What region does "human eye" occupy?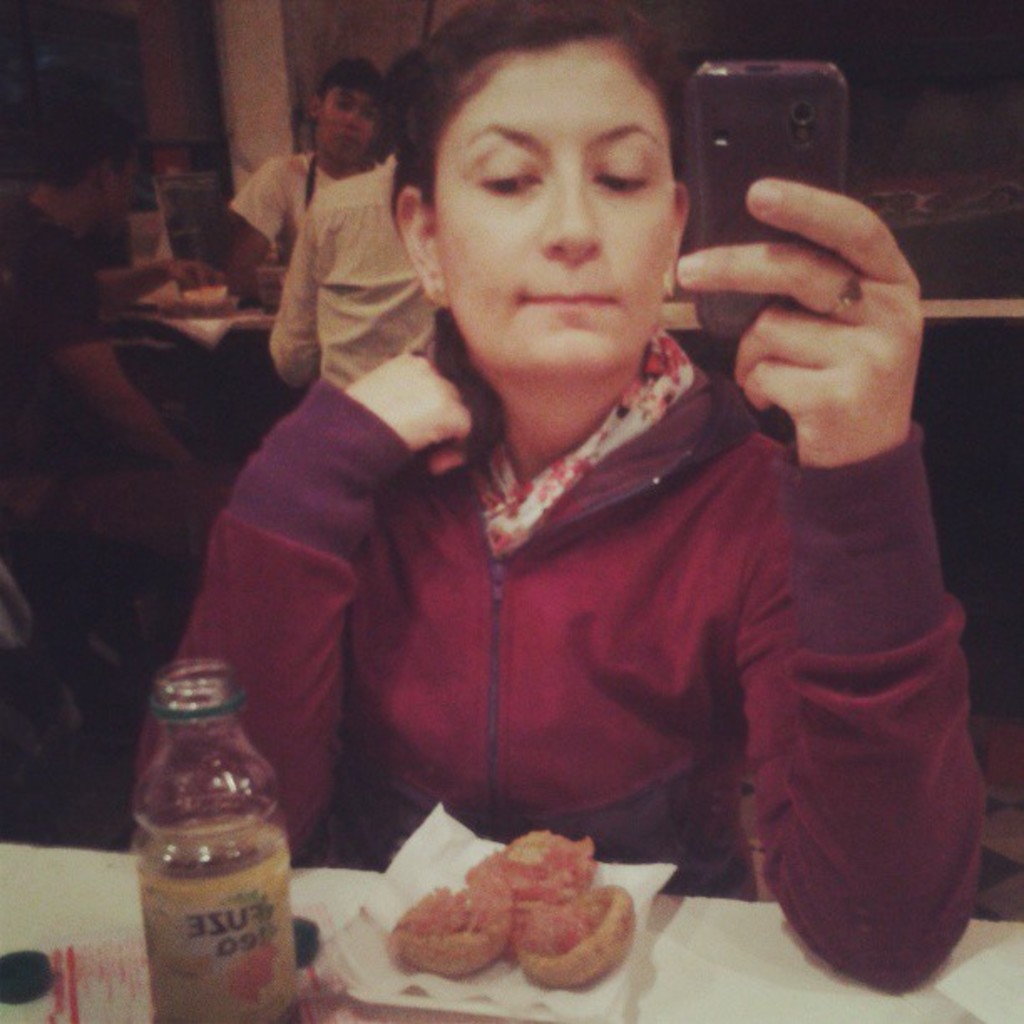
pyautogui.locateOnScreen(361, 109, 381, 124).
